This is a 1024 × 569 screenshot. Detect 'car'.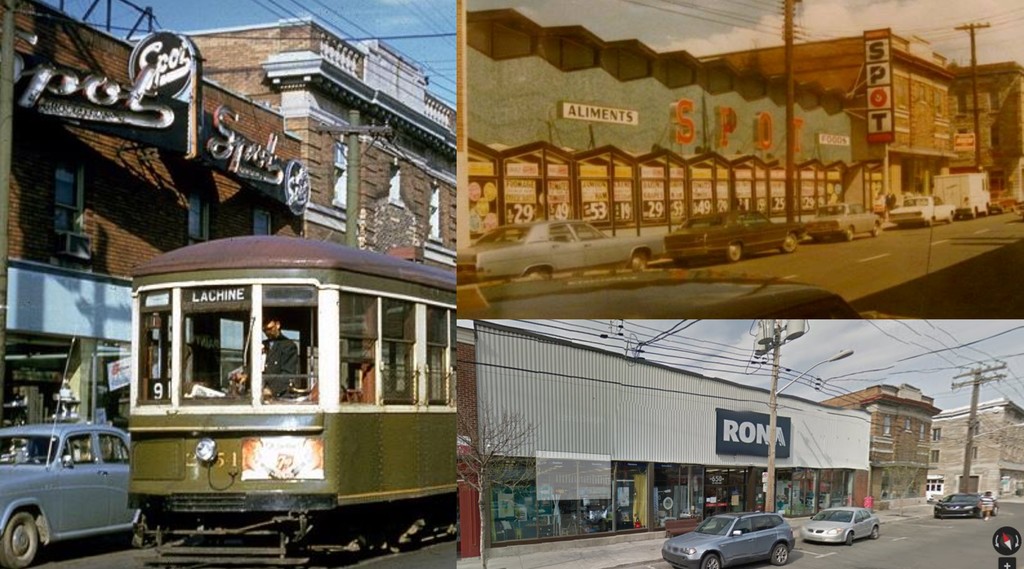
BBox(884, 194, 956, 232).
